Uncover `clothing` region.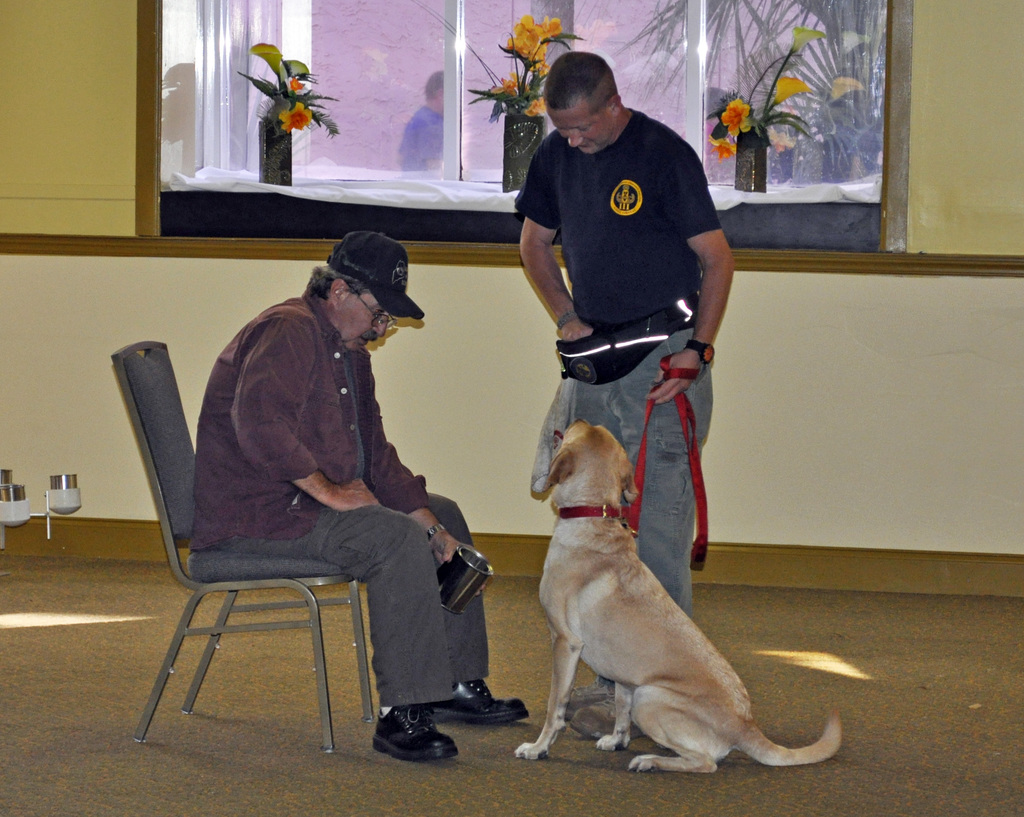
Uncovered: {"left": 189, "top": 283, "right": 493, "bottom": 703}.
